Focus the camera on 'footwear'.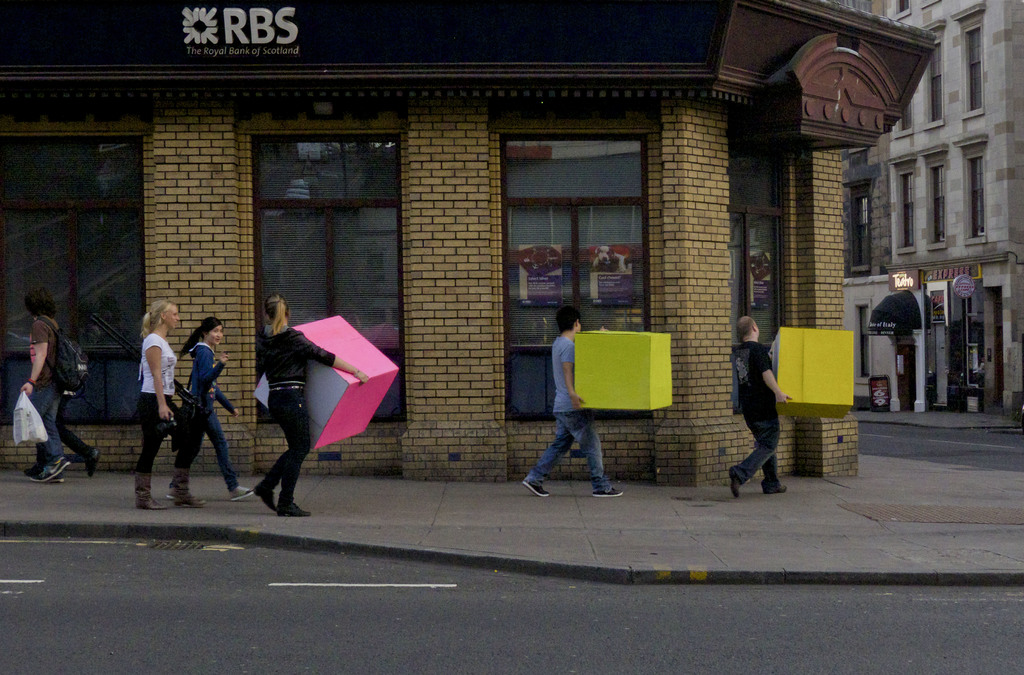
Focus region: (x1=763, y1=485, x2=791, y2=492).
